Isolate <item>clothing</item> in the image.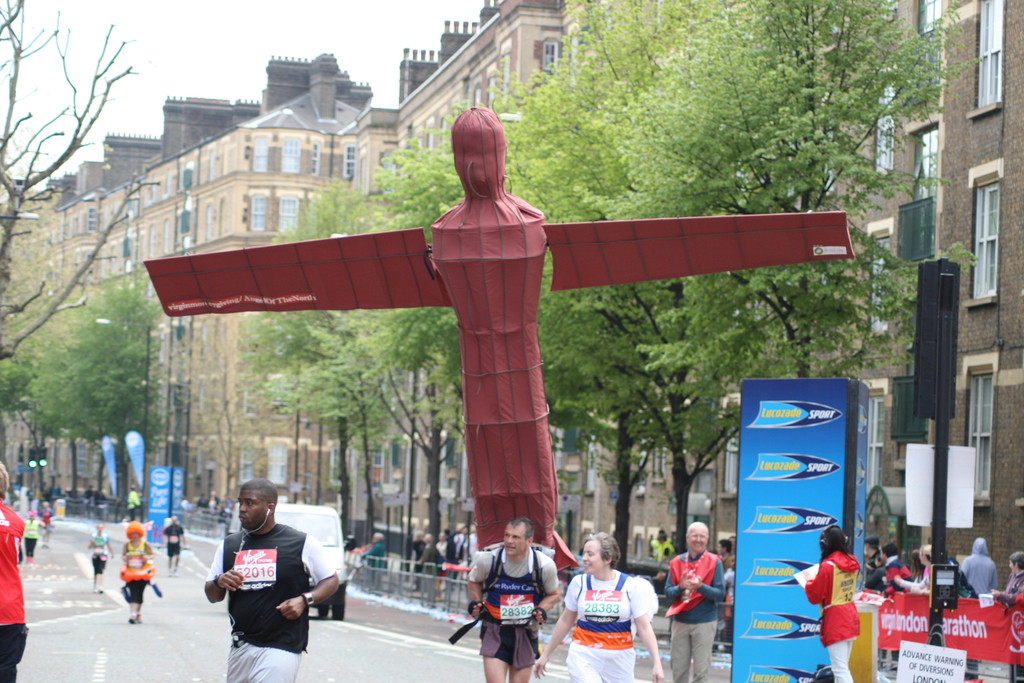
Isolated region: [left=567, top=572, right=653, bottom=666].
